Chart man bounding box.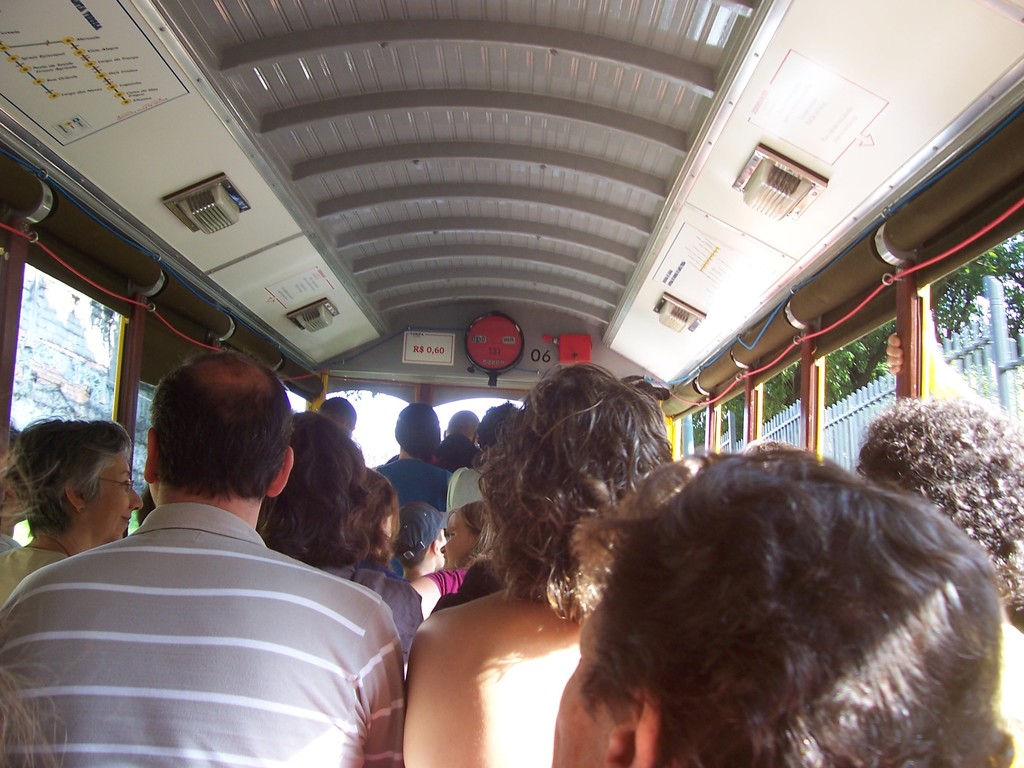
Charted: (x1=321, y1=396, x2=356, y2=437).
